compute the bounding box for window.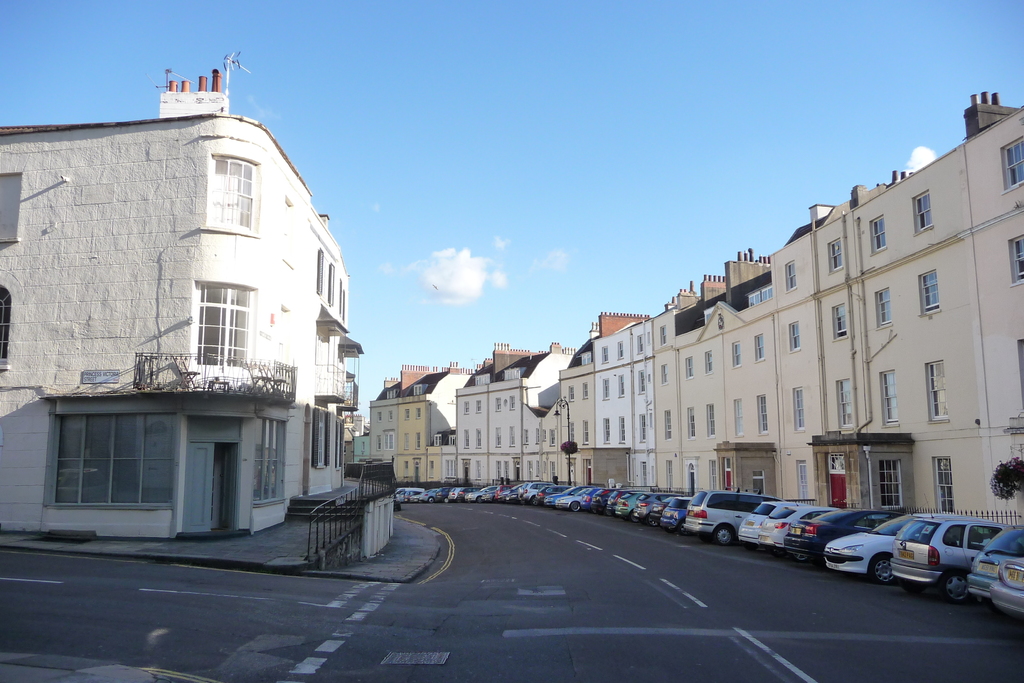
[874,368,902,425].
